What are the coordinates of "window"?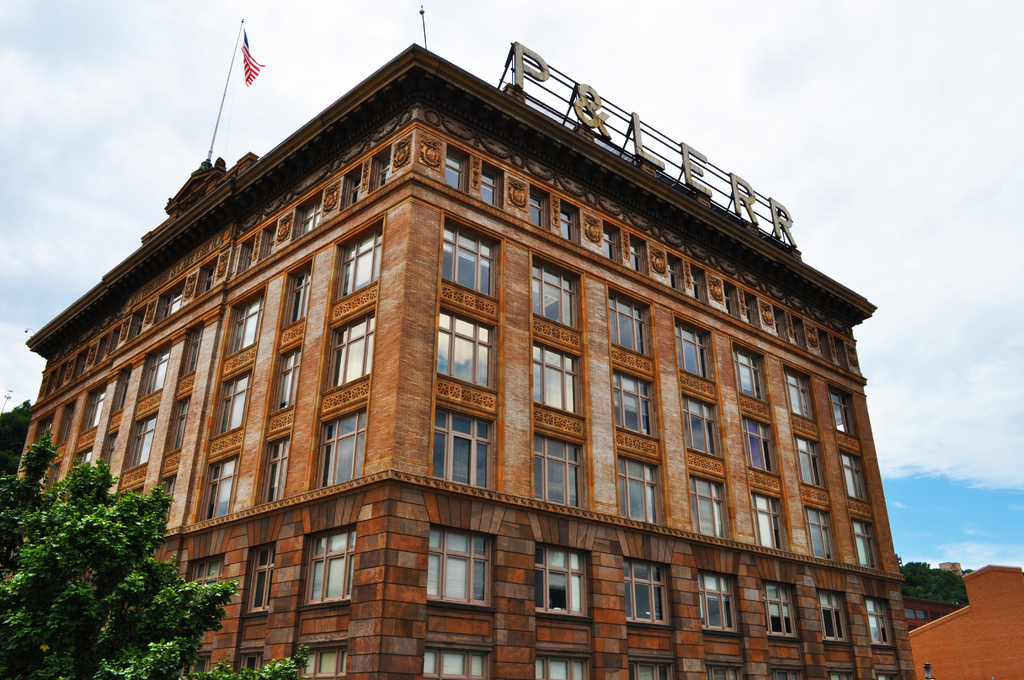
526 257 581 334.
